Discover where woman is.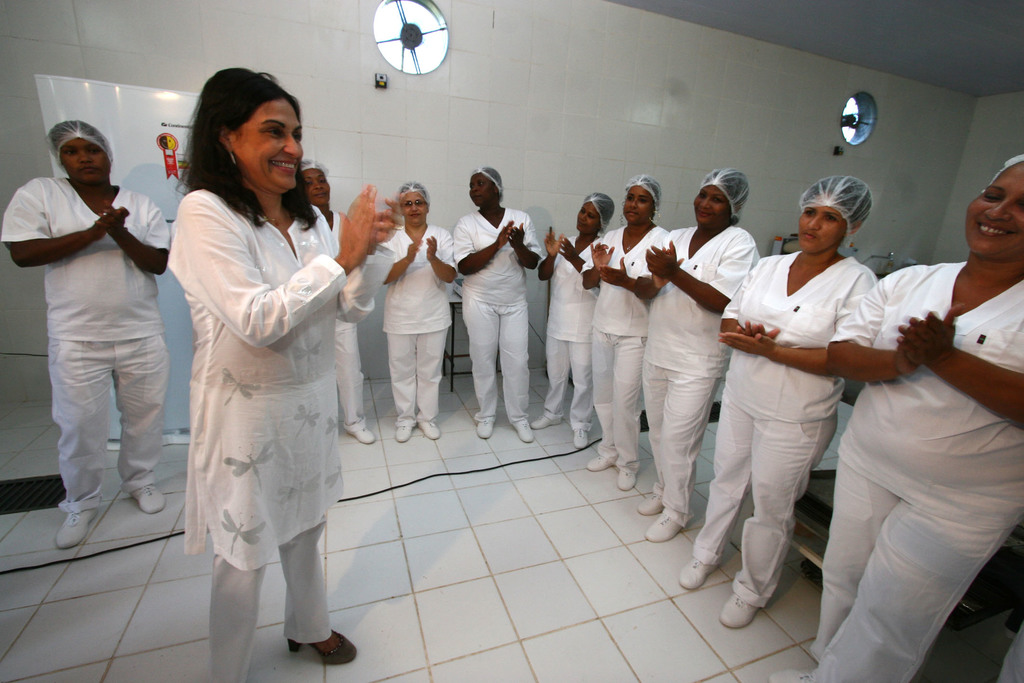
Discovered at select_region(0, 117, 169, 552).
